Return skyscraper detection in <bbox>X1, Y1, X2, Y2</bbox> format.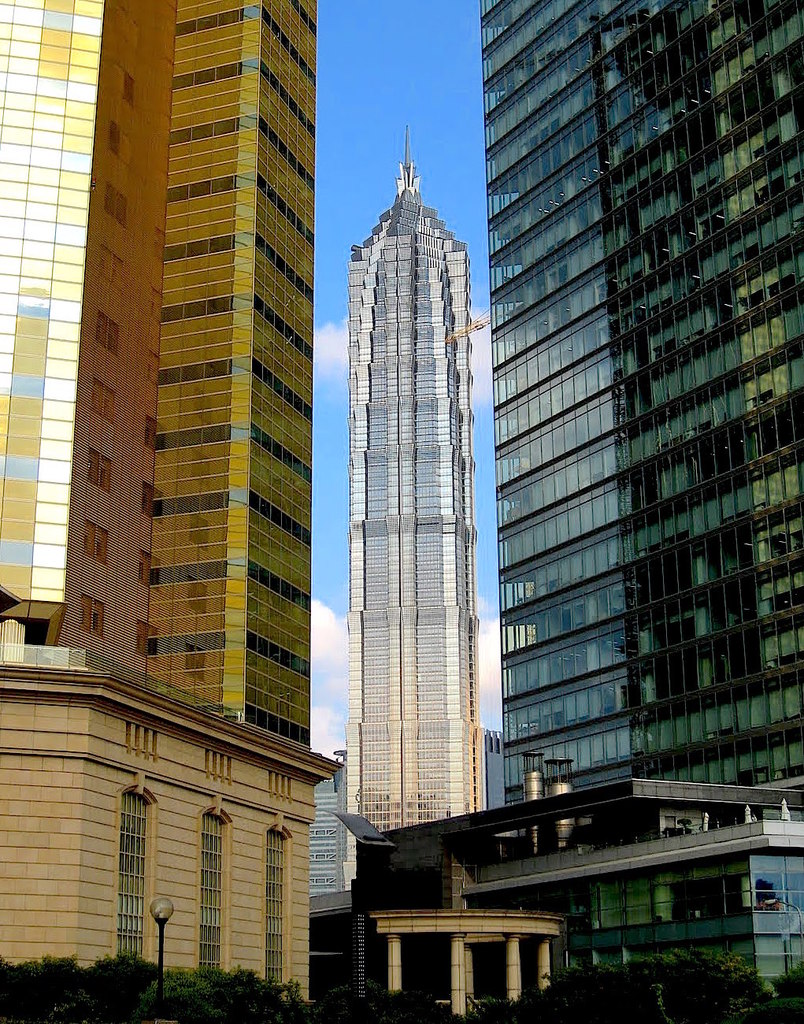
<bbox>350, 0, 803, 1023</bbox>.
